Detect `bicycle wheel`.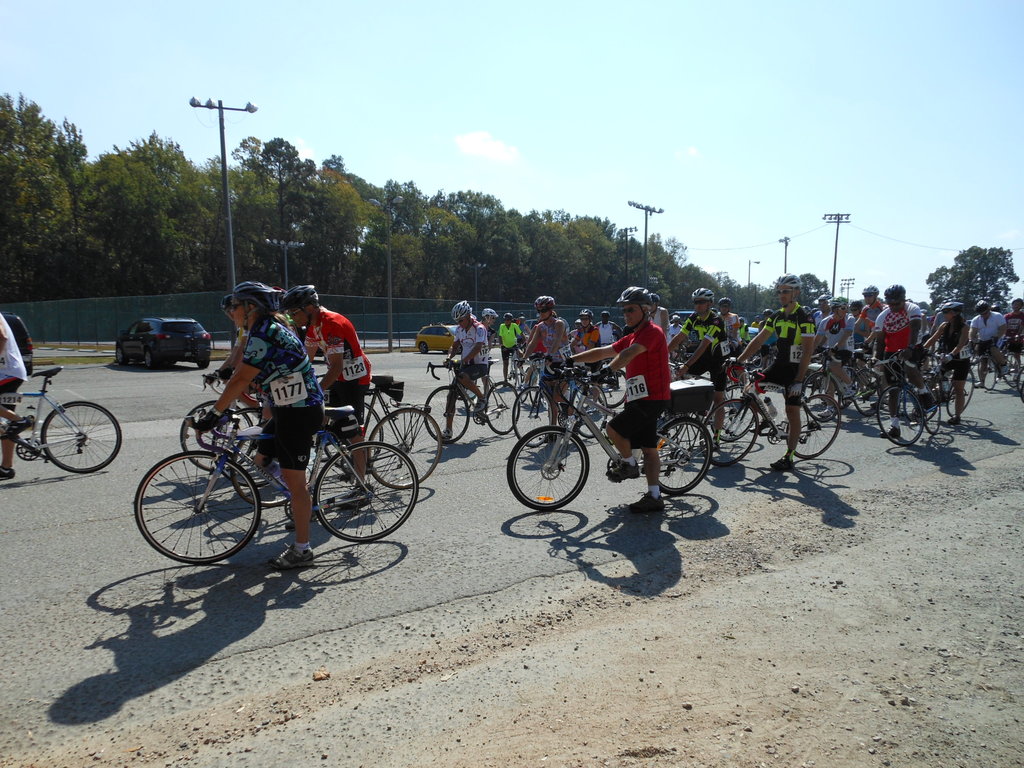
Detected at box=[945, 368, 975, 419].
